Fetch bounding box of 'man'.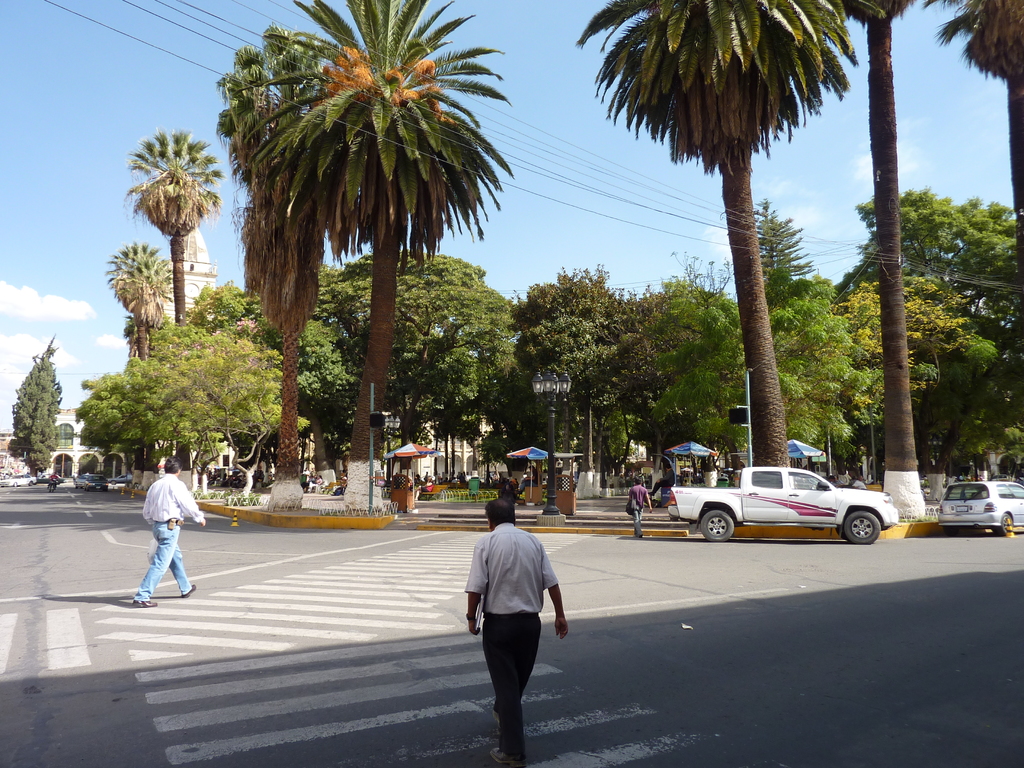
Bbox: [x1=627, y1=476, x2=650, y2=540].
